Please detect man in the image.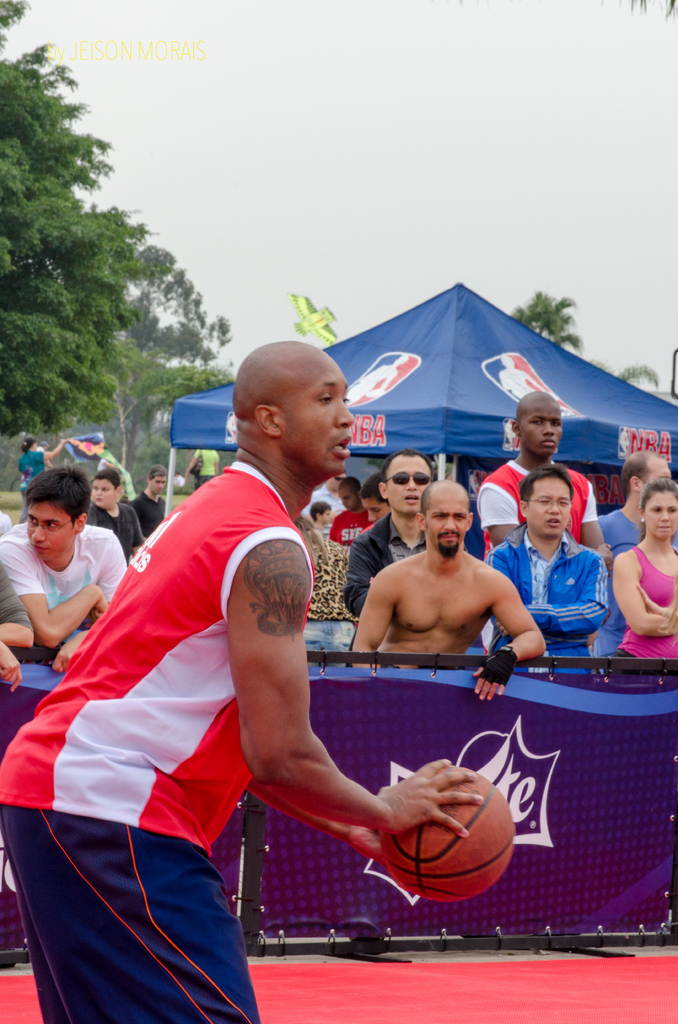
[478, 399, 624, 565].
